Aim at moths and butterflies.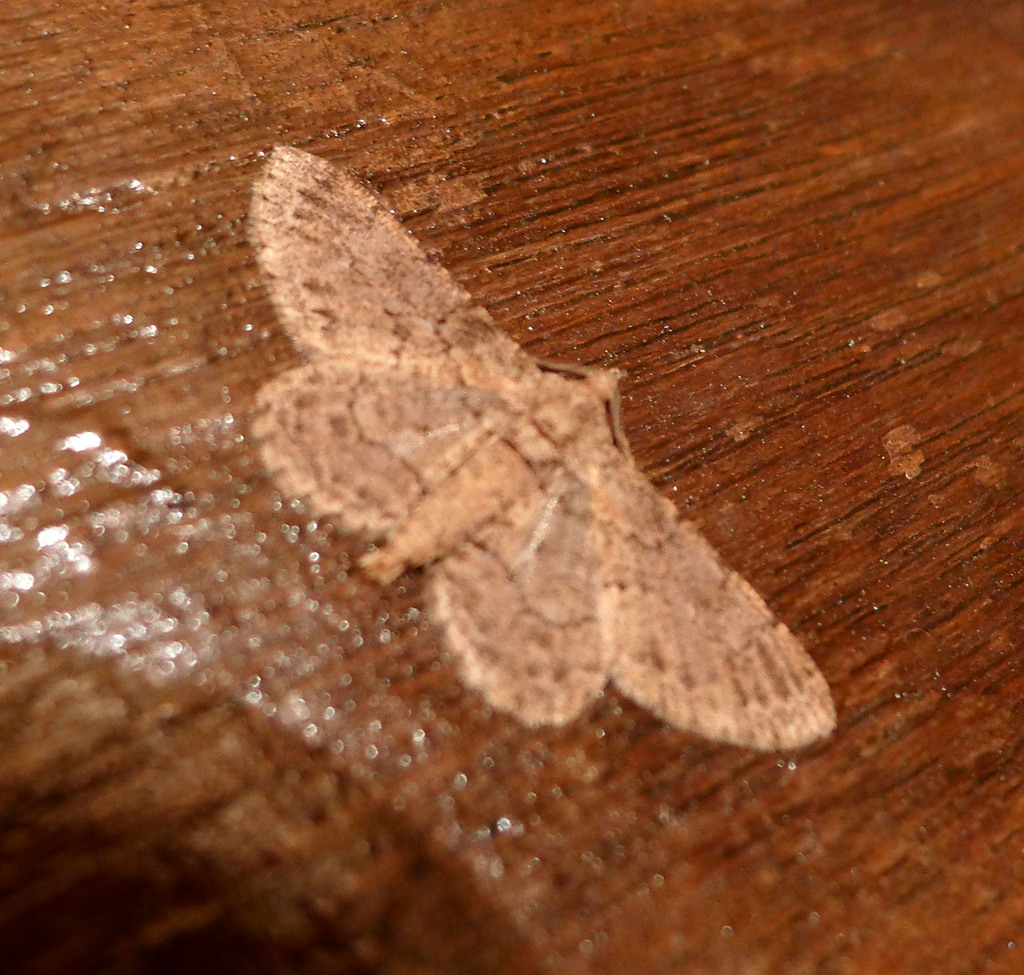
Aimed at BBox(240, 137, 845, 759).
